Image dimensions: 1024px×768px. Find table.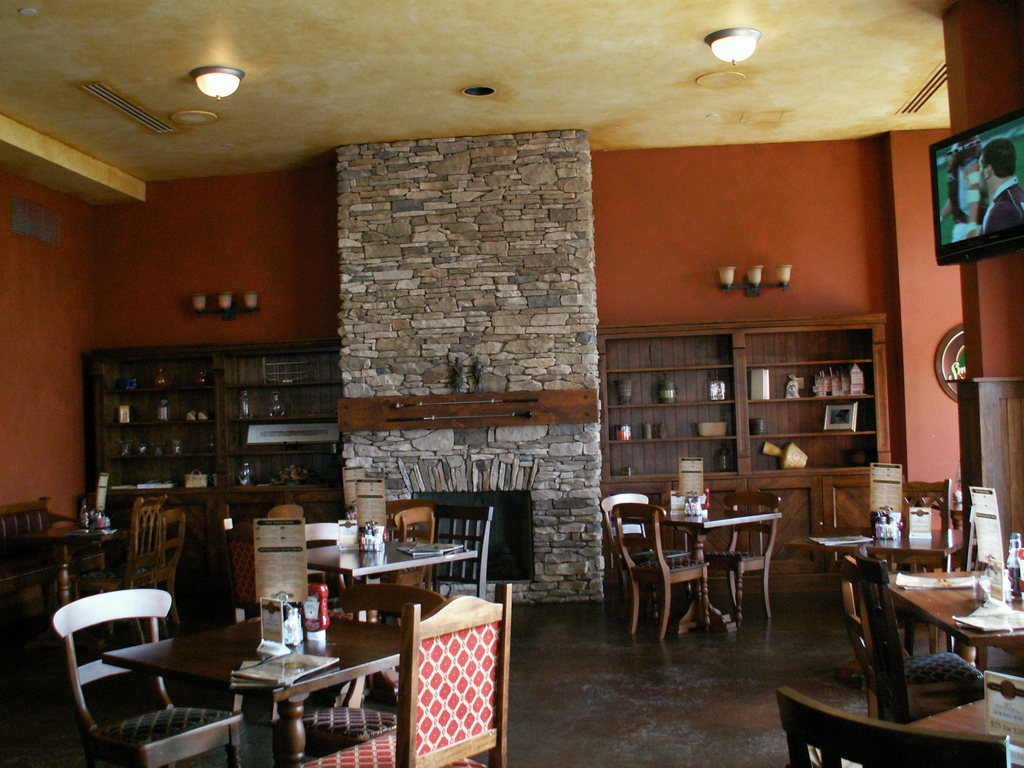
292 524 478 620.
